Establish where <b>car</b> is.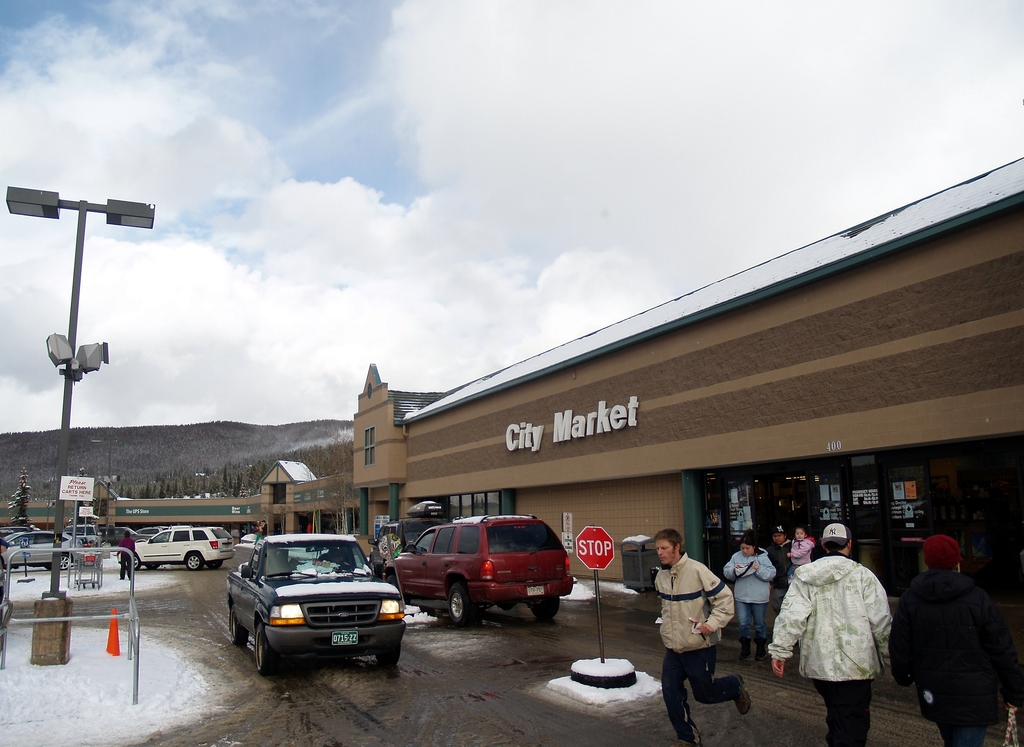
Established at <bbox>0, 529, 74, 572</bbox>.
